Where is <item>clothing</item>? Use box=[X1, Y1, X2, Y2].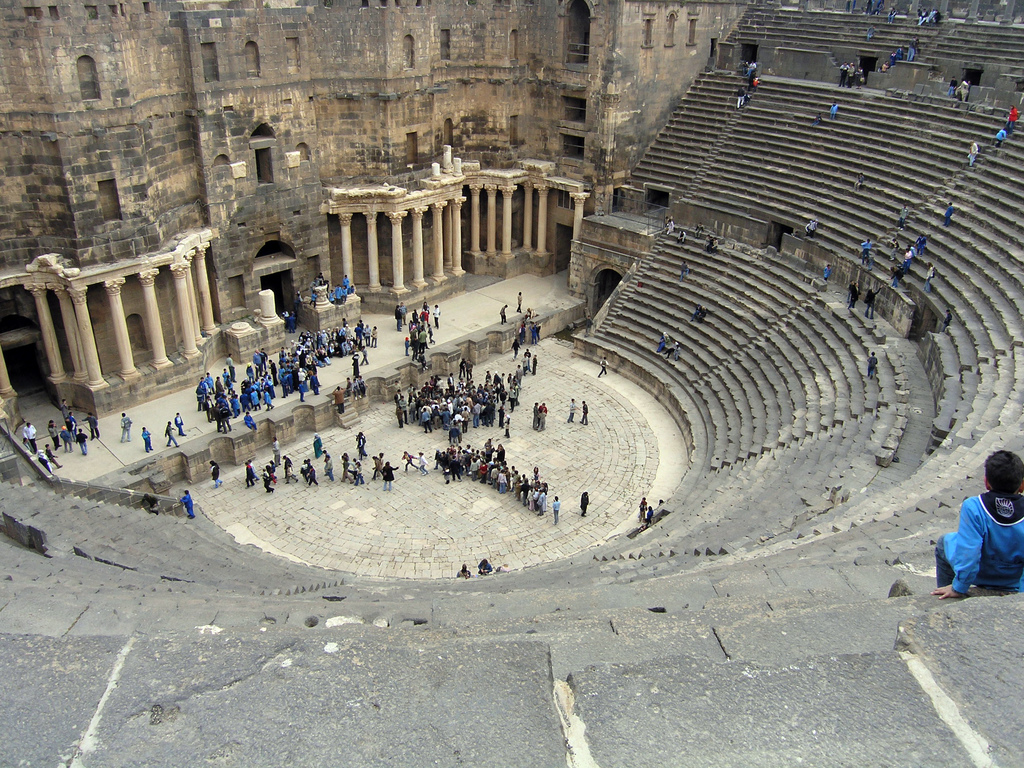
box=[285, 457, 292, 462].
